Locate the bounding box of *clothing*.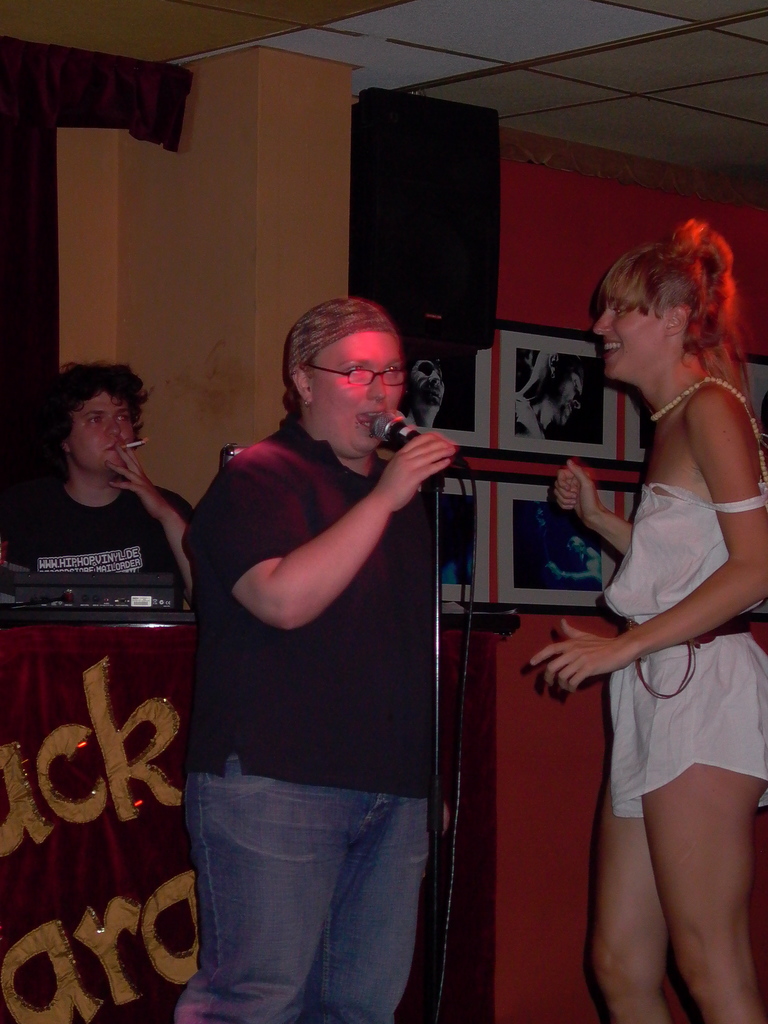
Bounding box: select_region(608, 477, 767, 815).
